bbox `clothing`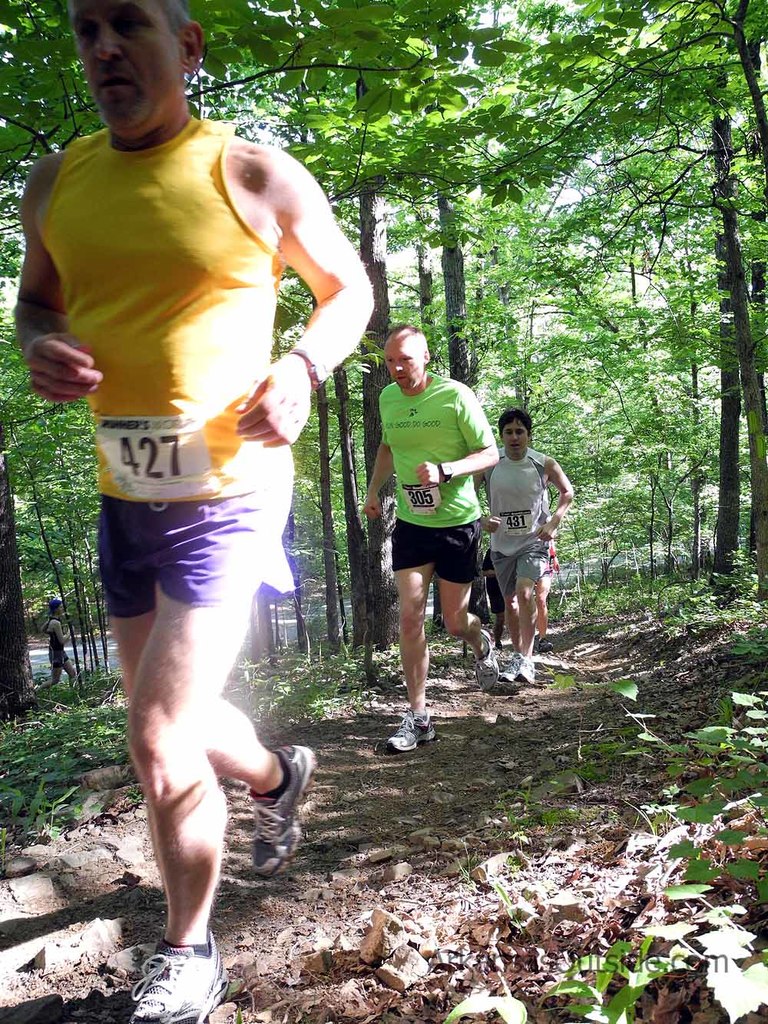
x1=379, y1=366, x2=497, y2=594
